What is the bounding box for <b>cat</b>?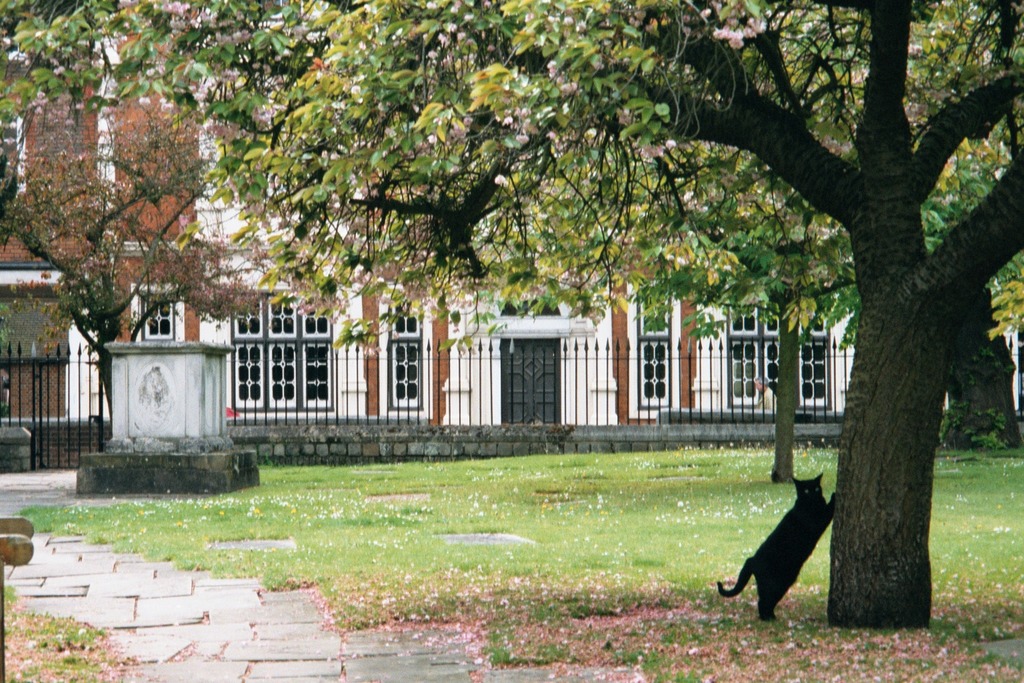
region(715, 470, 839, 621).
